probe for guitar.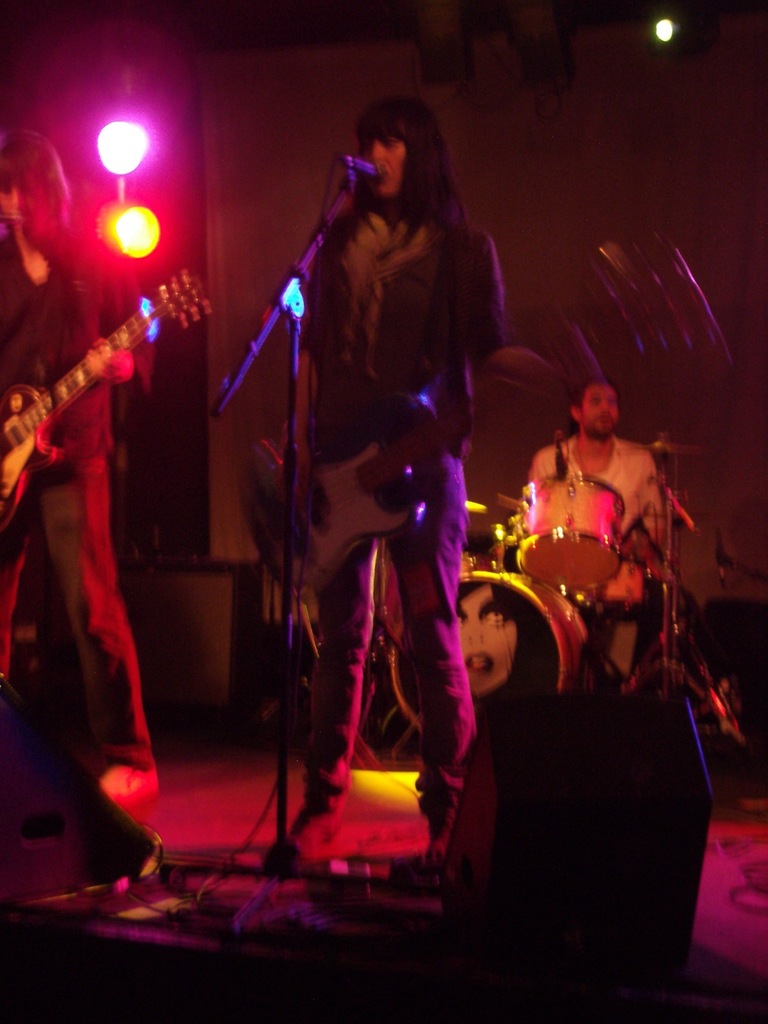
Probe result: [17, 264, 207, 471].
